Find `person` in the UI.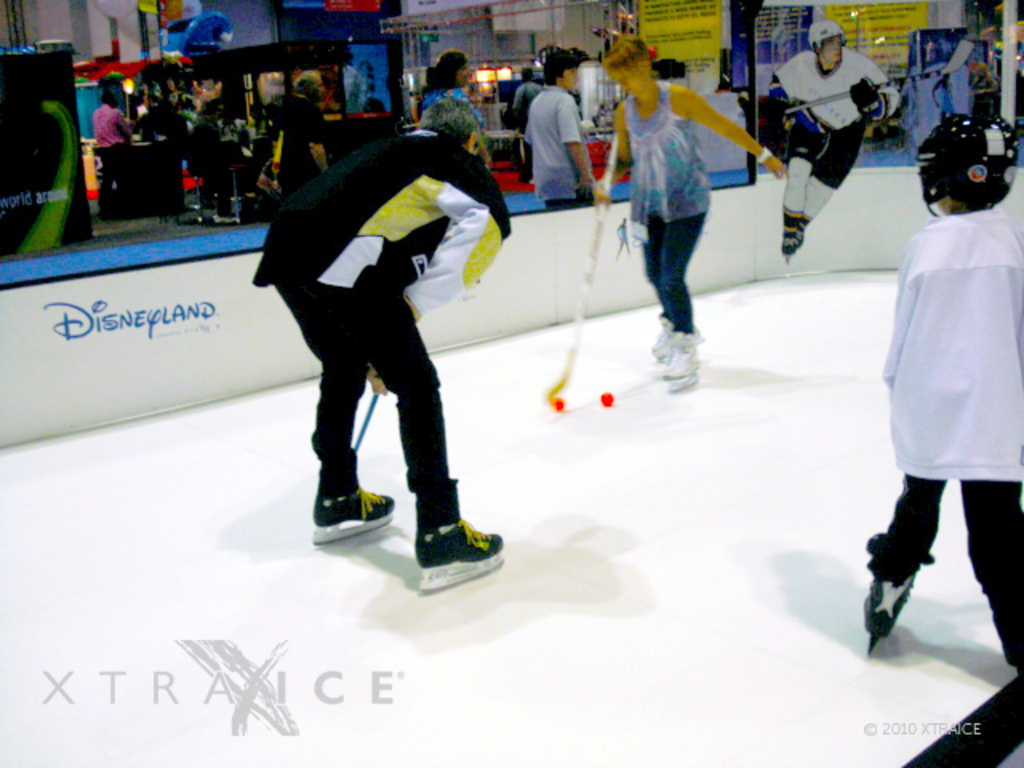
UI element at crop(582, 26, 784, 397).
